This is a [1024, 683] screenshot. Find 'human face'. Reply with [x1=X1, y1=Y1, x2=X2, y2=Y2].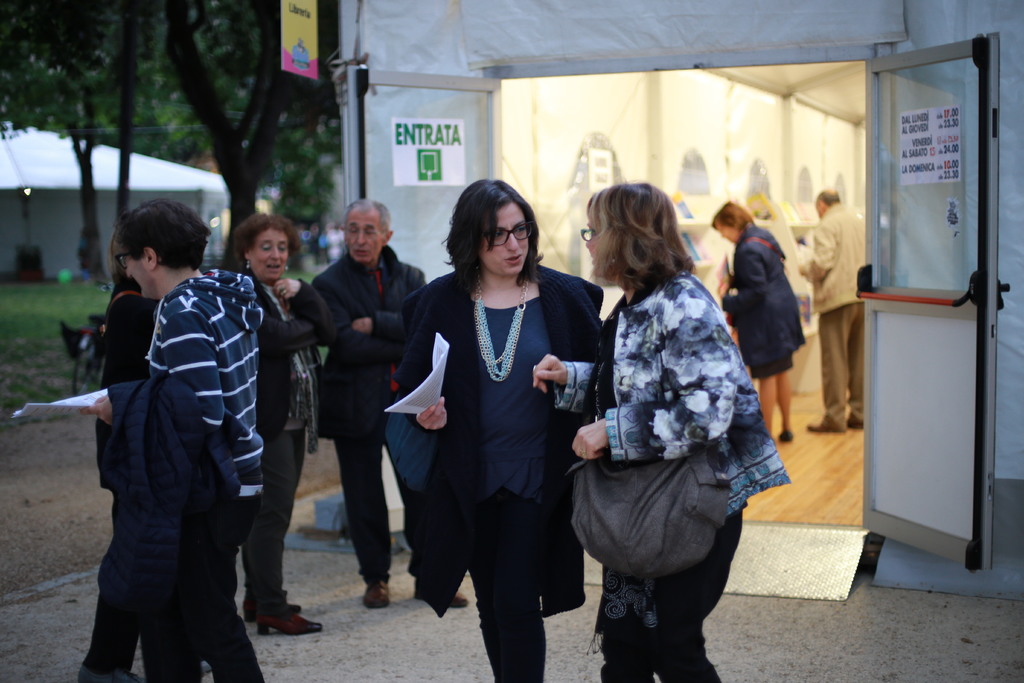
[x1=585, y1=206, x2=607, y2=286].
